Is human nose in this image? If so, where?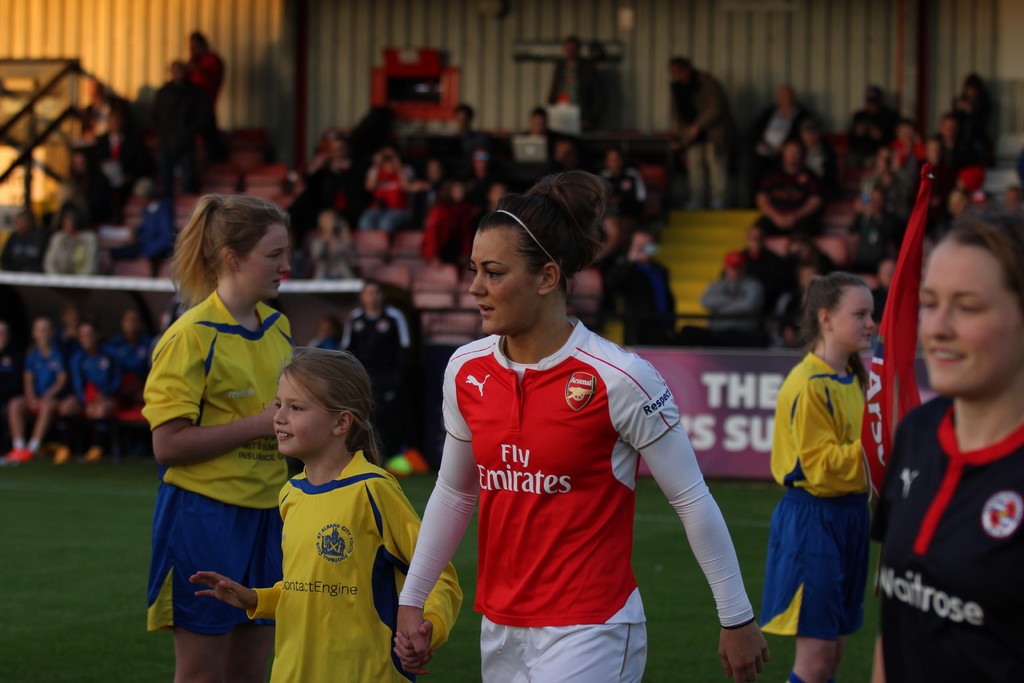
Yes, at x1=867 y1=315 x2=875 y2=326.
